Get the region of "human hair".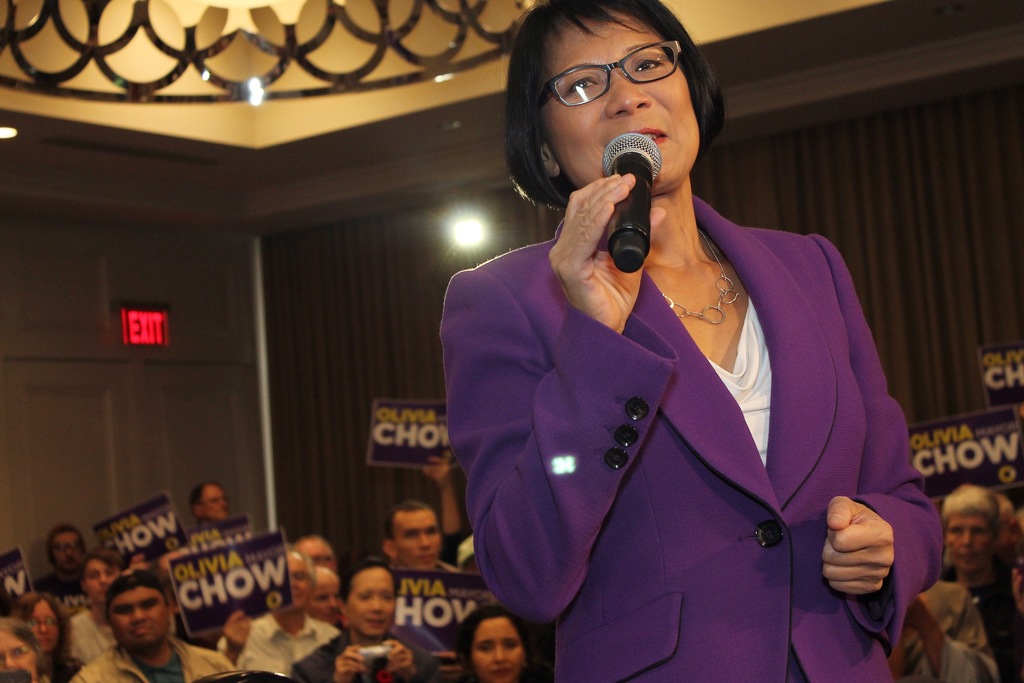
box=[515, 0, 724, 176].
